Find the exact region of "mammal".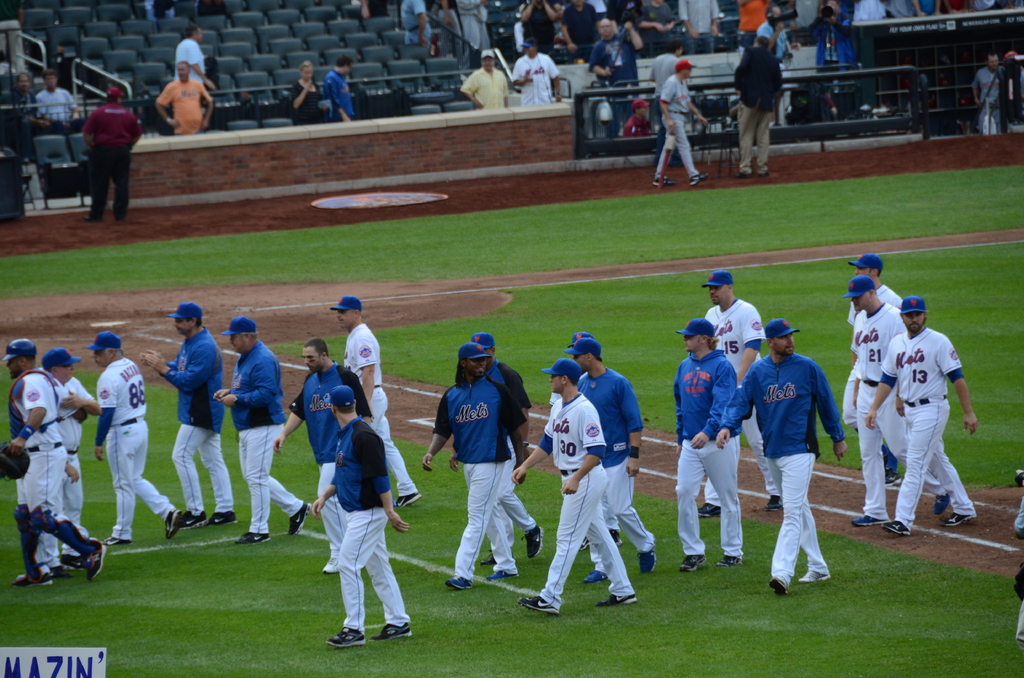
Exact region: 808:0:855:99.
